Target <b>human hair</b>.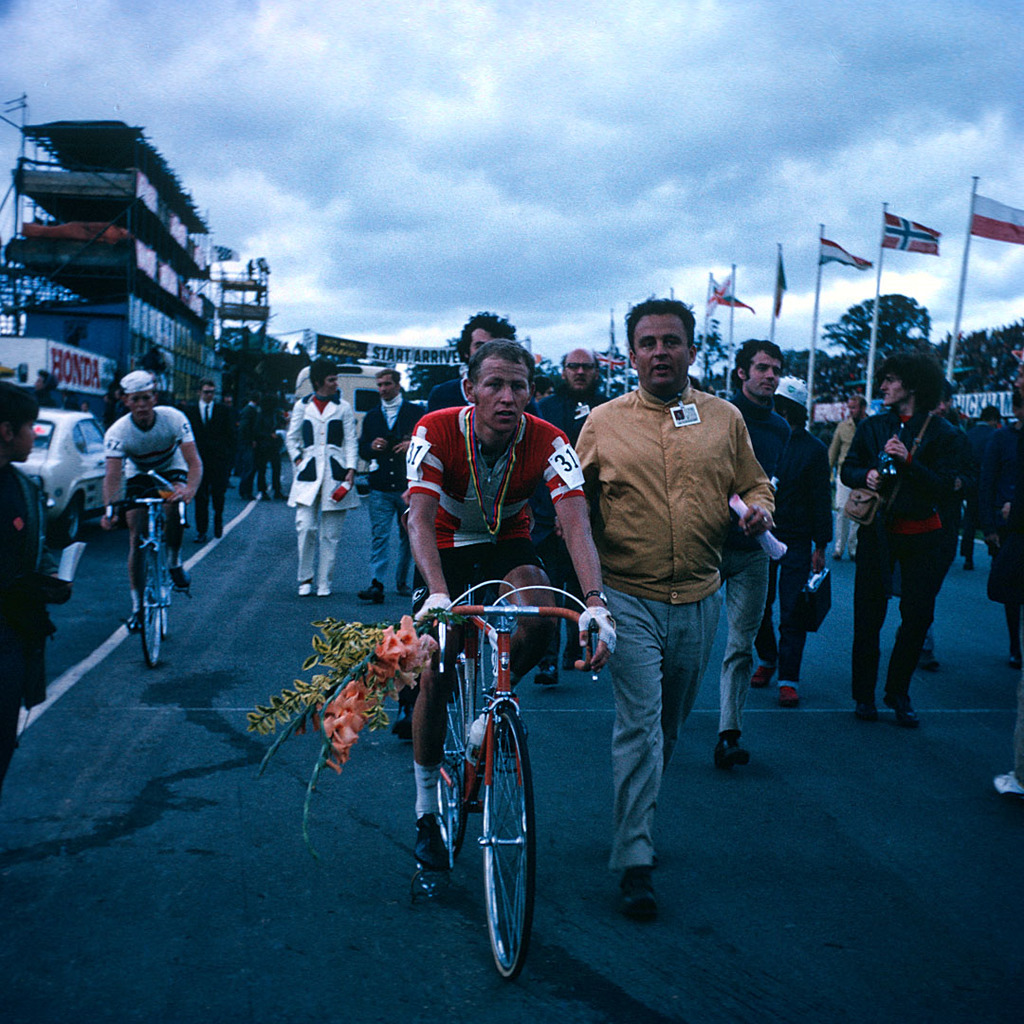
Target region: <region>627, 293, 705, 360</region>.
